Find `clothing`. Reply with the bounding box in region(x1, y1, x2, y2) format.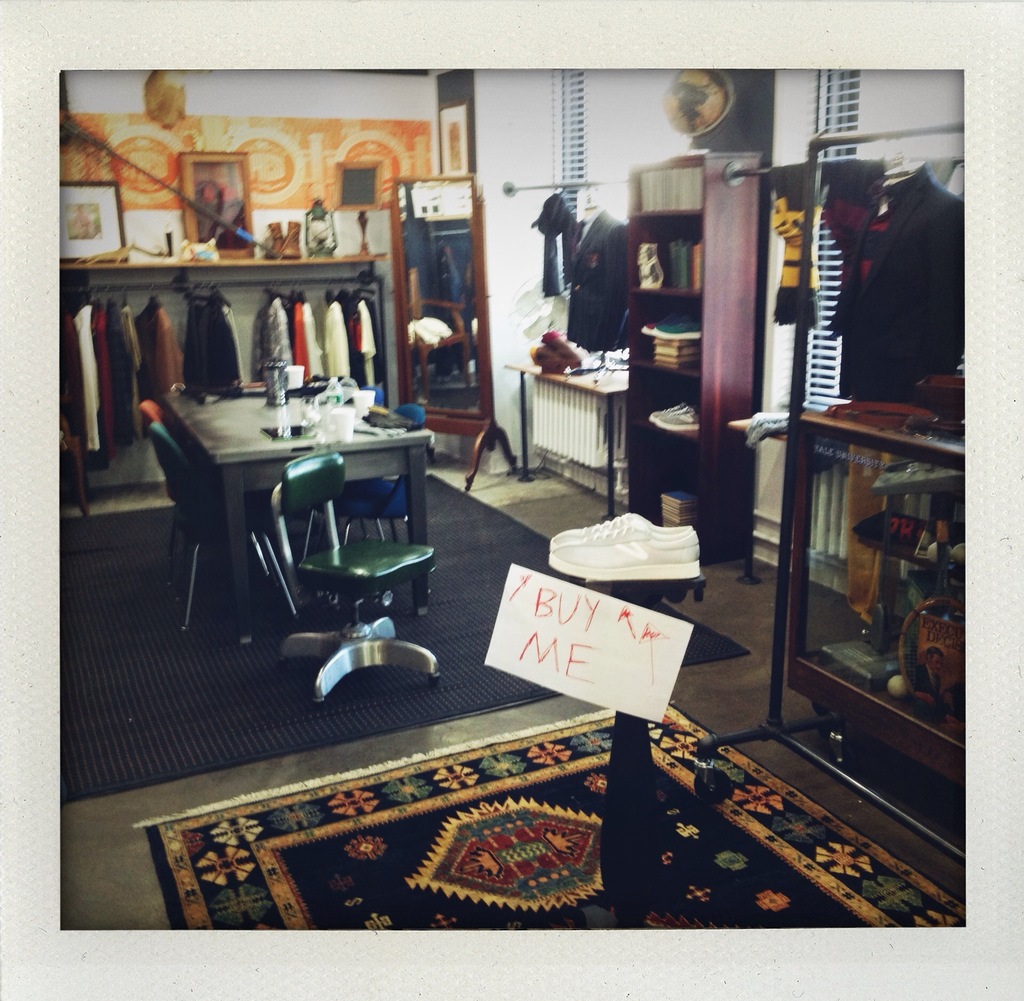
region(843, 170, 959, 622).
